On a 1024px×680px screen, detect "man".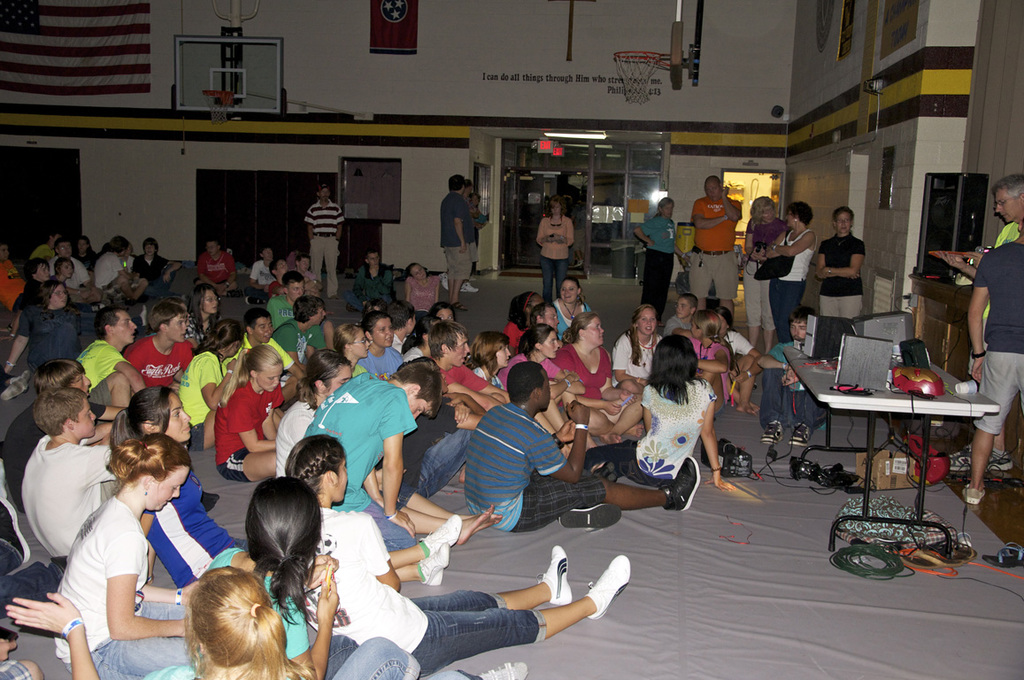
rect(688, 168, 750, 333).
